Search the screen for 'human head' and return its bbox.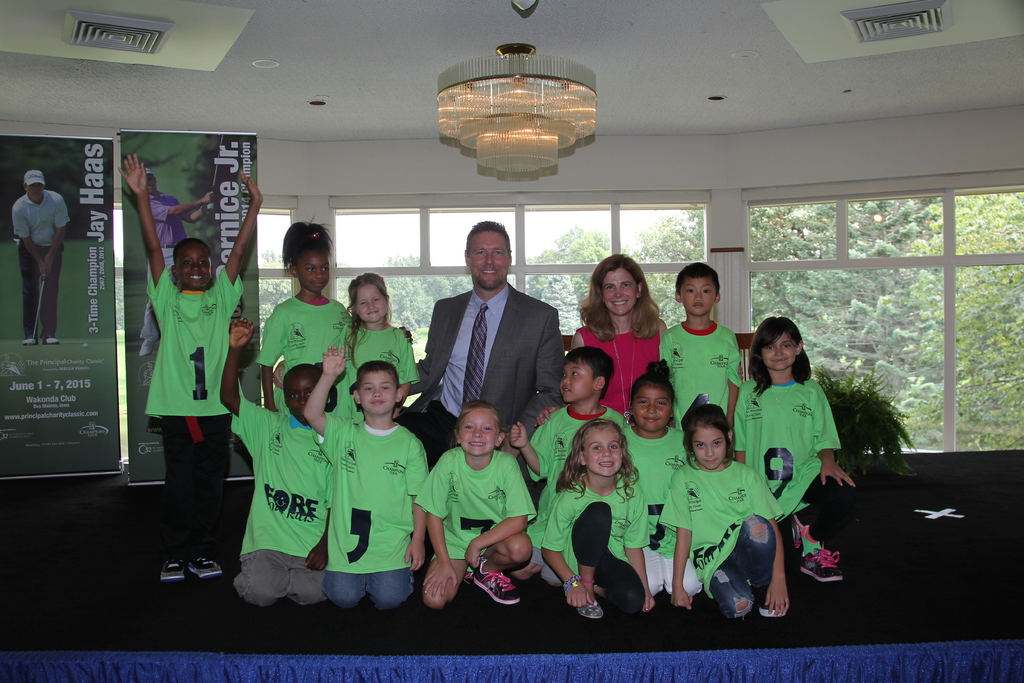
Found: <region>760, 322, 822, 389</region>.
